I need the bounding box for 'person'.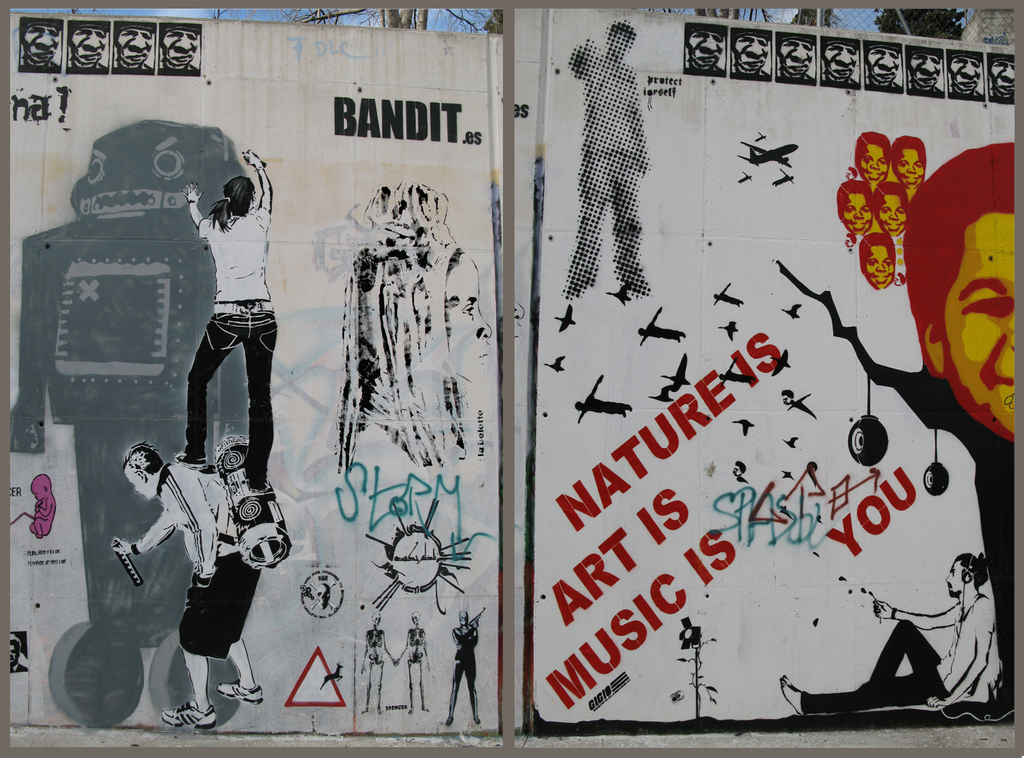
Here it is: bbox=(433, 608, 492, 728).
